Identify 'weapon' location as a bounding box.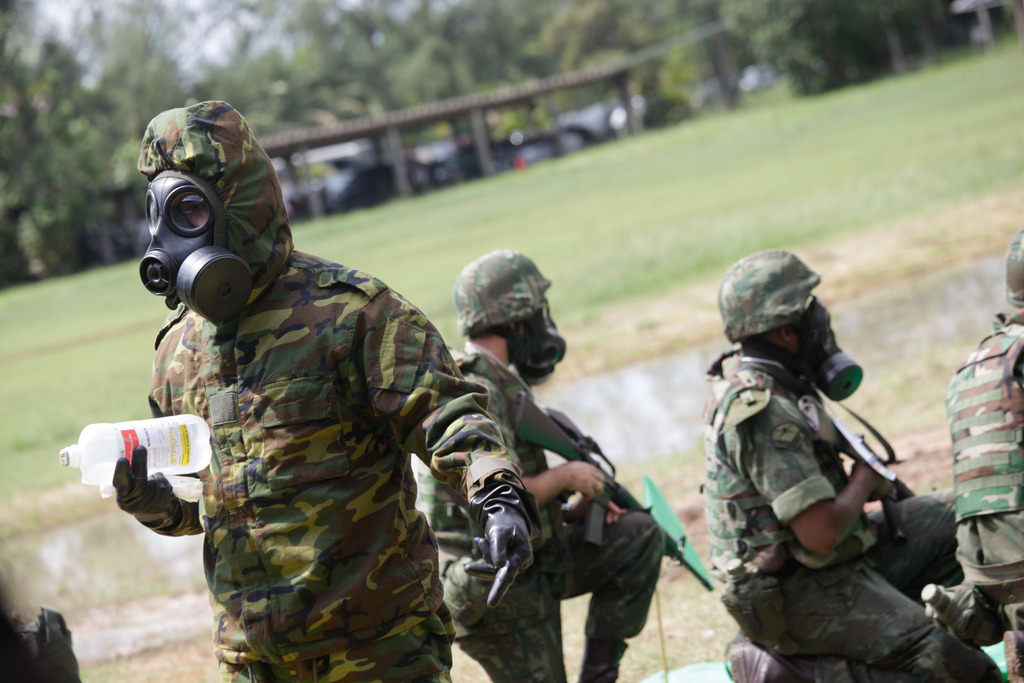
(x1=508, y1=389, x2=719, y2=589).
